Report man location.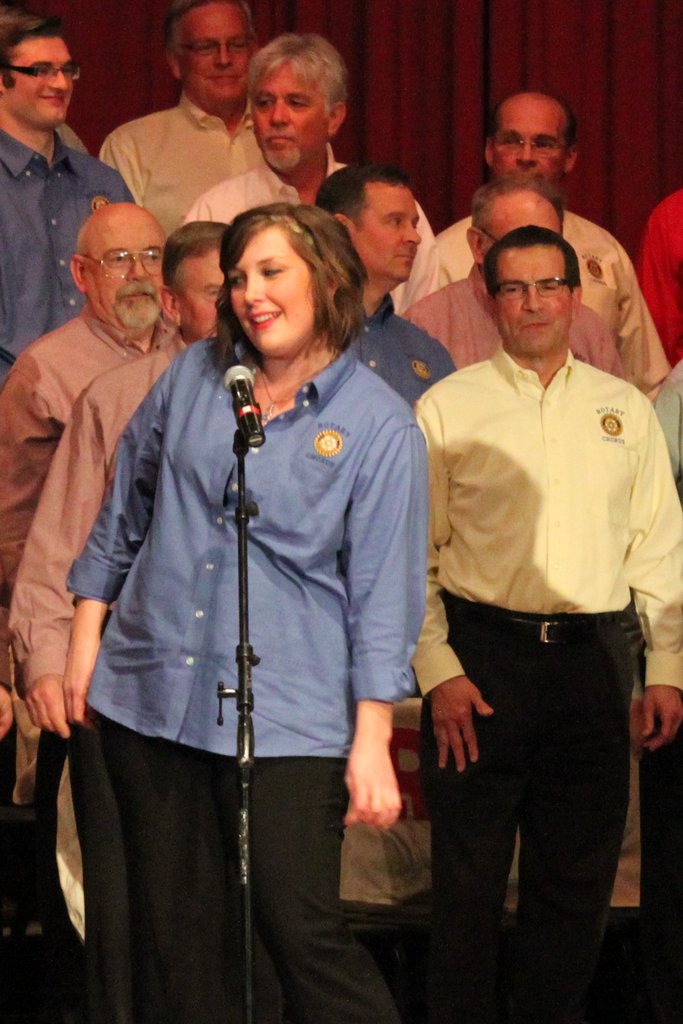
Report: x1=390, y1=94, x2=661, y2=393.
